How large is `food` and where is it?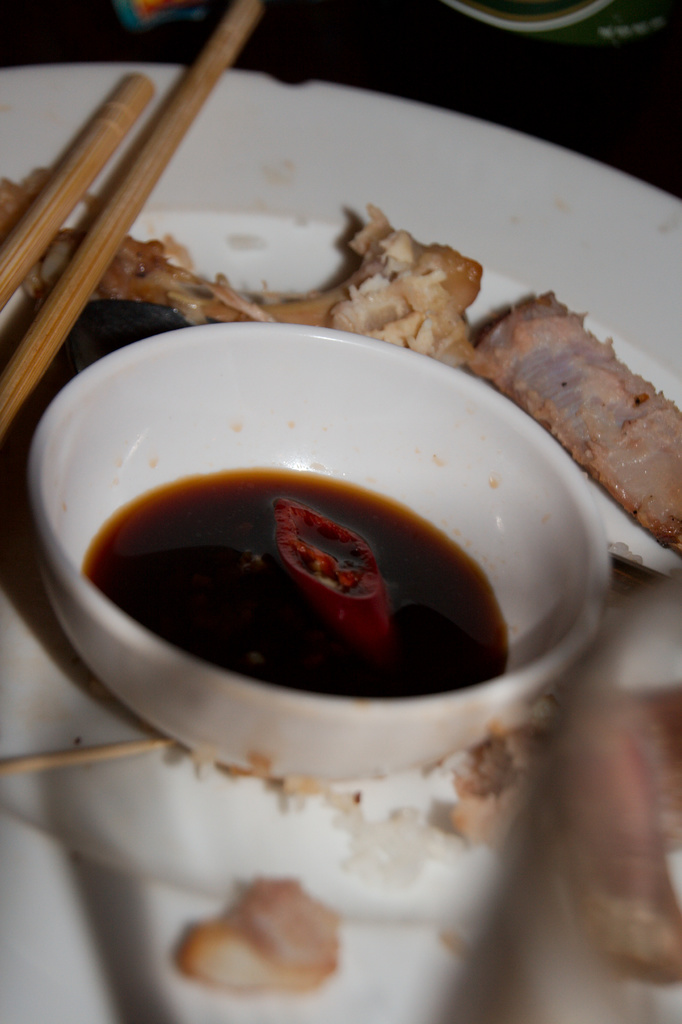
Bounding box: 547/686/681/984.
